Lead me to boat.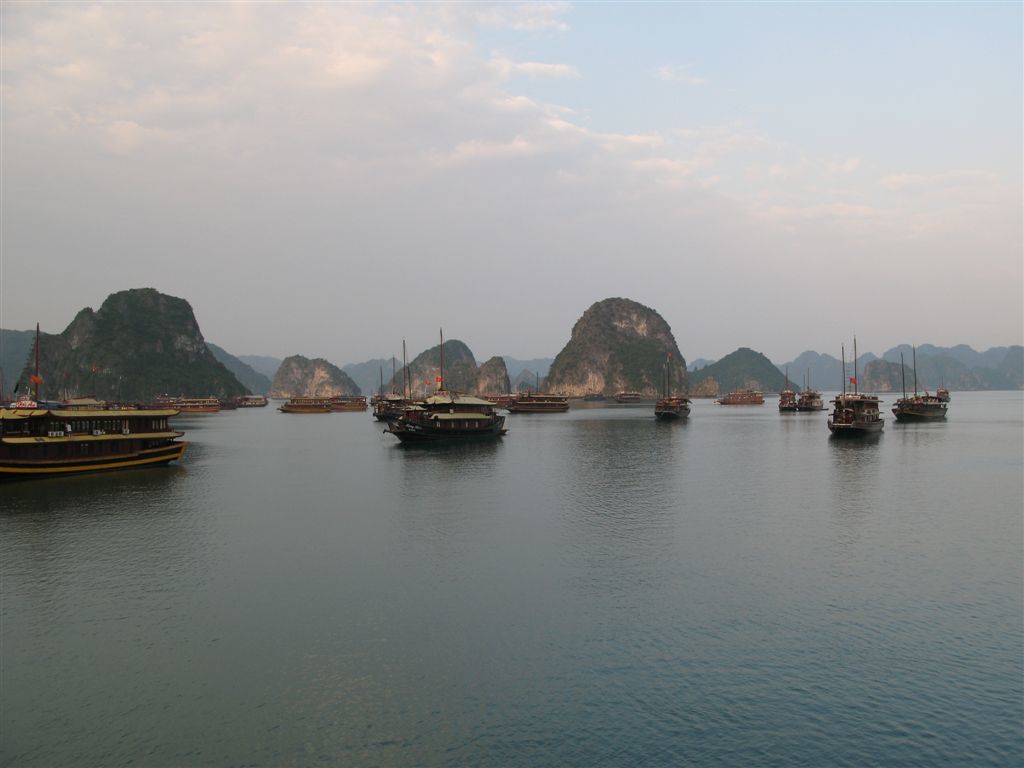
Lead to <box>153,391,186,407</box>.
